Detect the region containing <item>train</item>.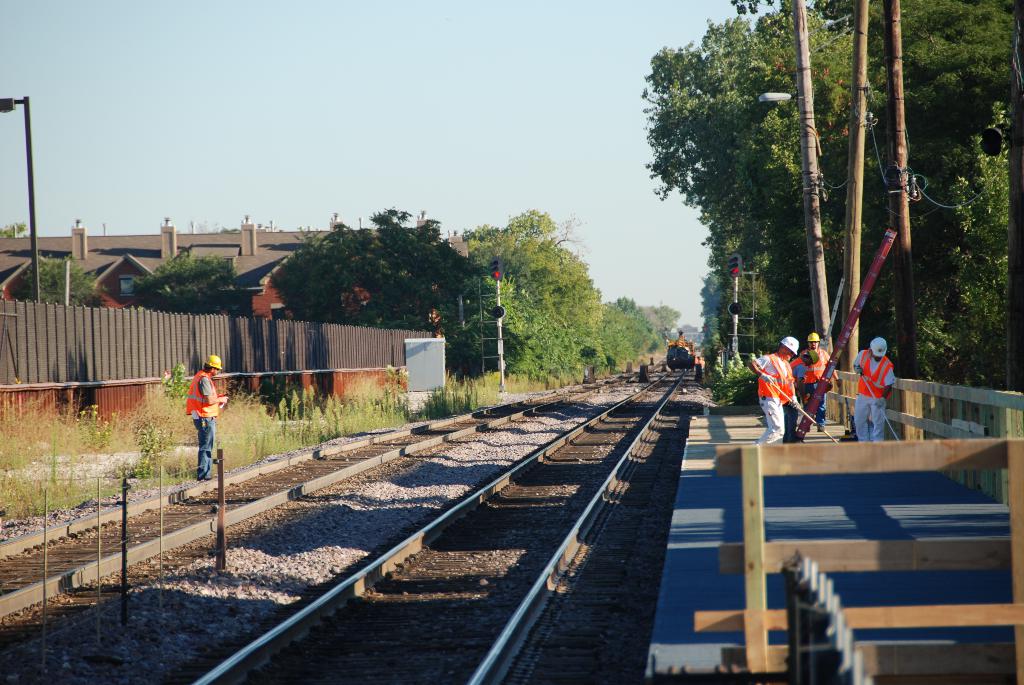
{"x1": 666, "y1": 333, "x2": 701, "y2": 383}.
